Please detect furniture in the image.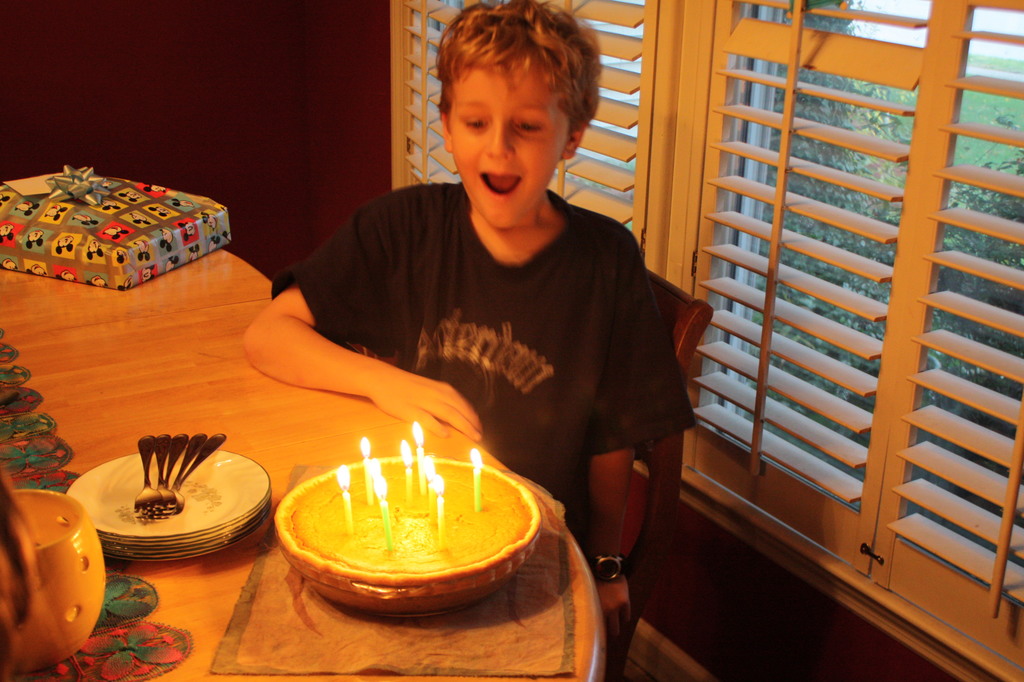
BBox(602, 269, 717, 681).
